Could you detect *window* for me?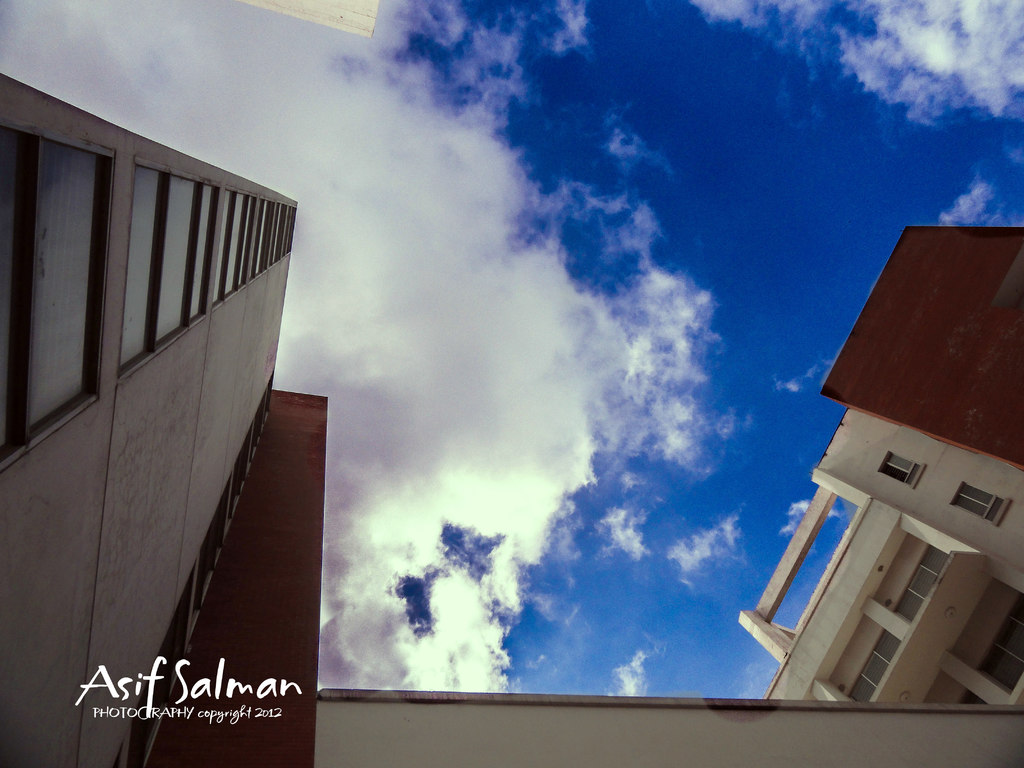
Detection result: box(254, 203, 277, 273).
